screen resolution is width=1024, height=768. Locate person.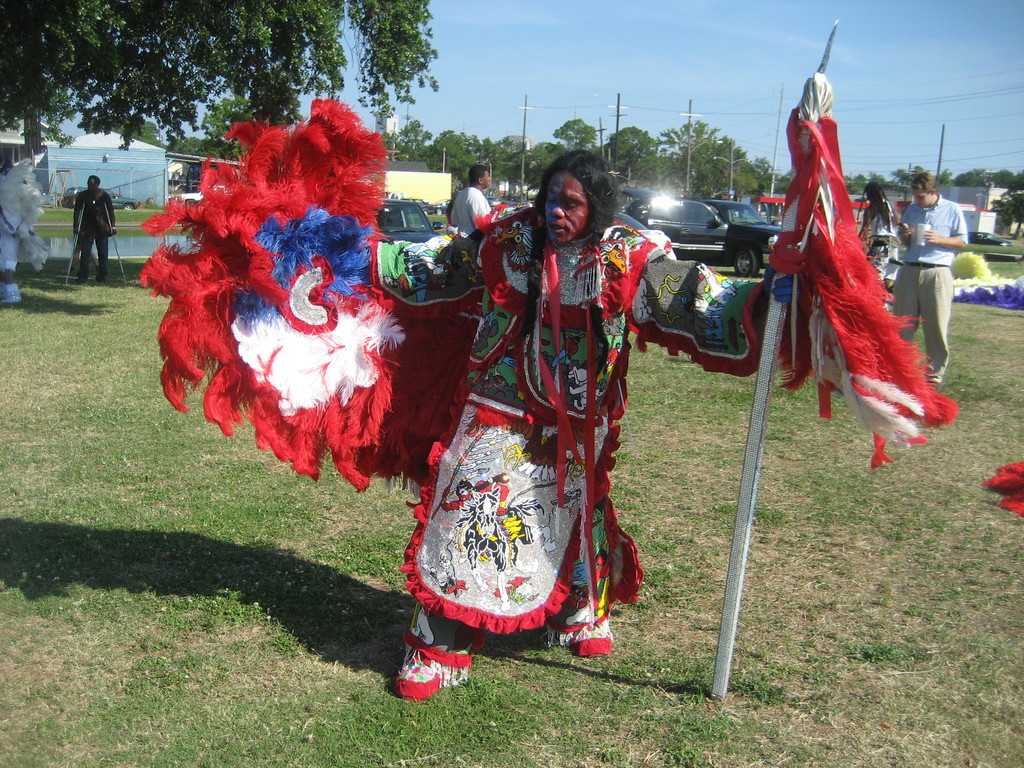
(335, 125, 836, 696).
